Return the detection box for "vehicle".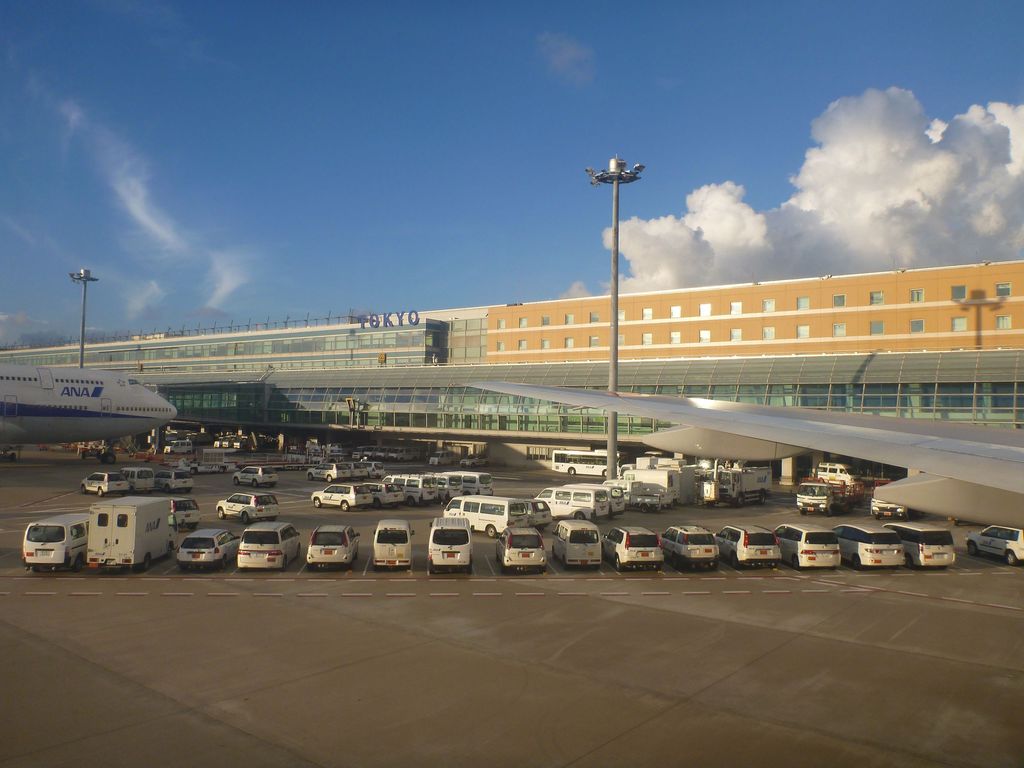
[left=365, top=445, right=376, bottom=461].
